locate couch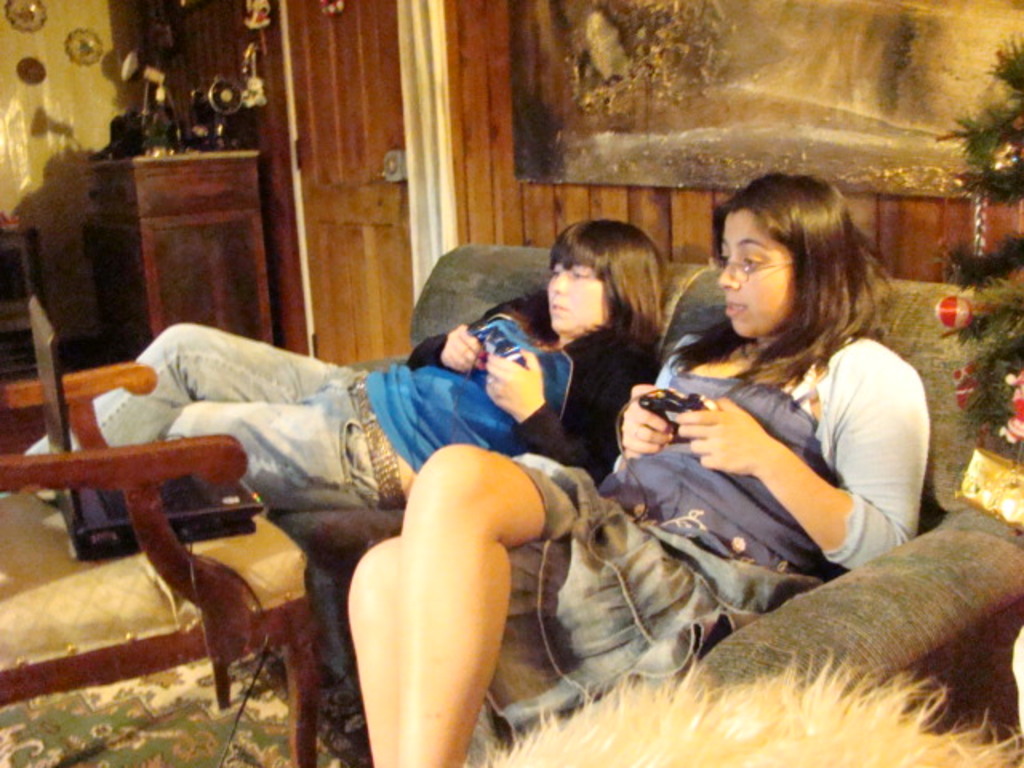
262 240 1022 766
